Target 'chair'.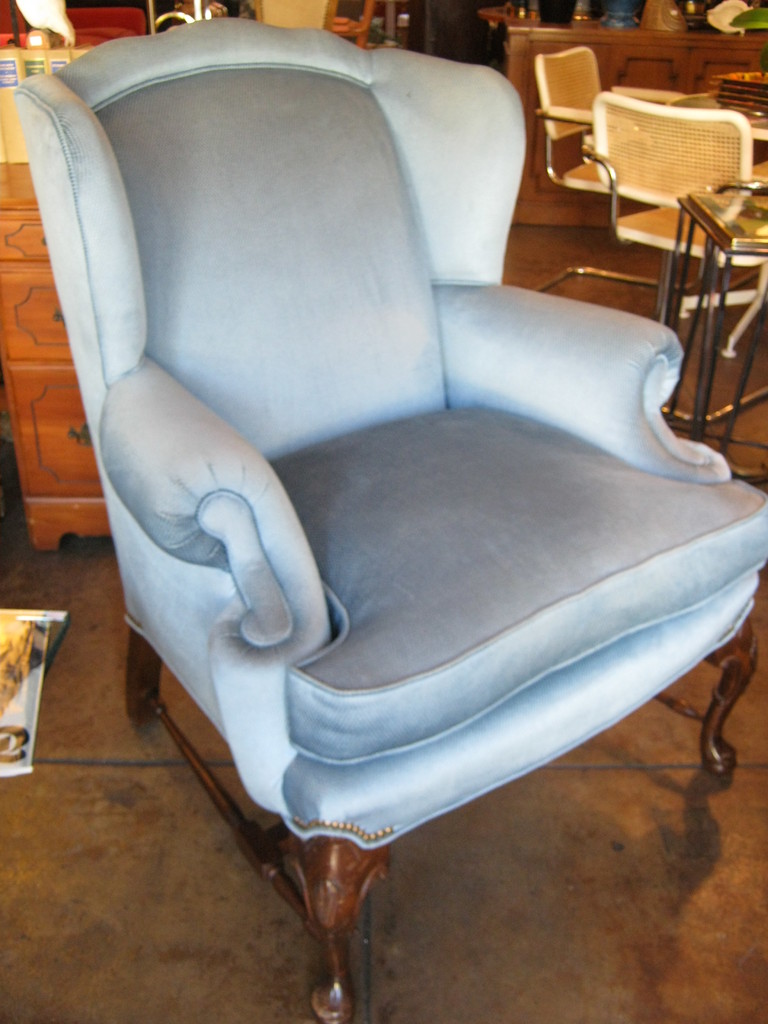
Target region: (left=591, top=104, right=767, bottom=421).
